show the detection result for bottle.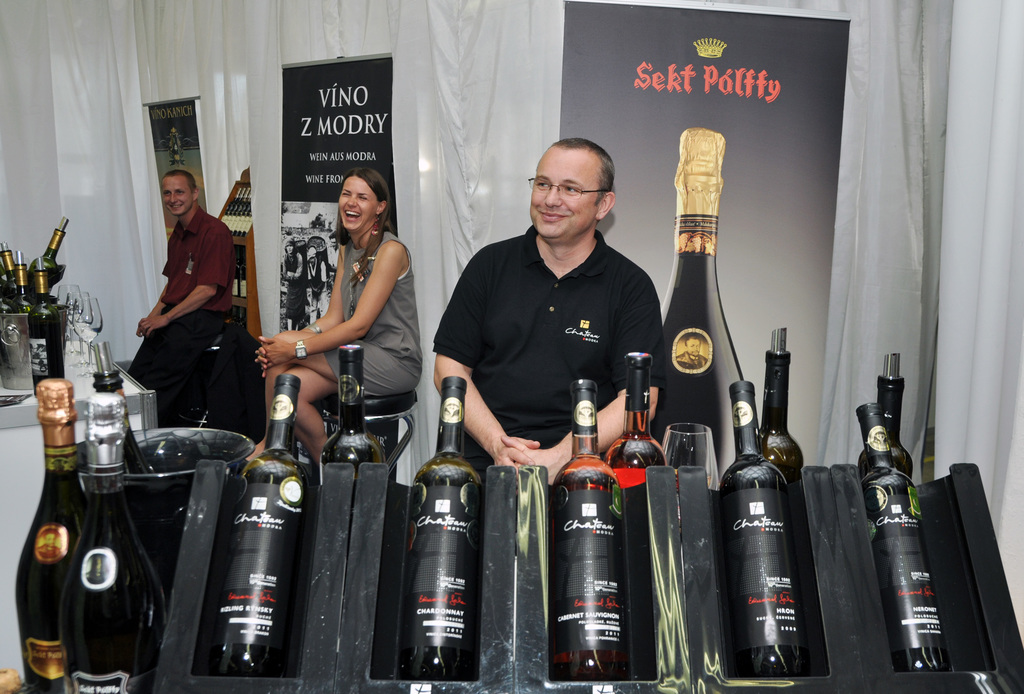
{"left": 234, "top": 303, "right": 246, "bottom": 327}.
